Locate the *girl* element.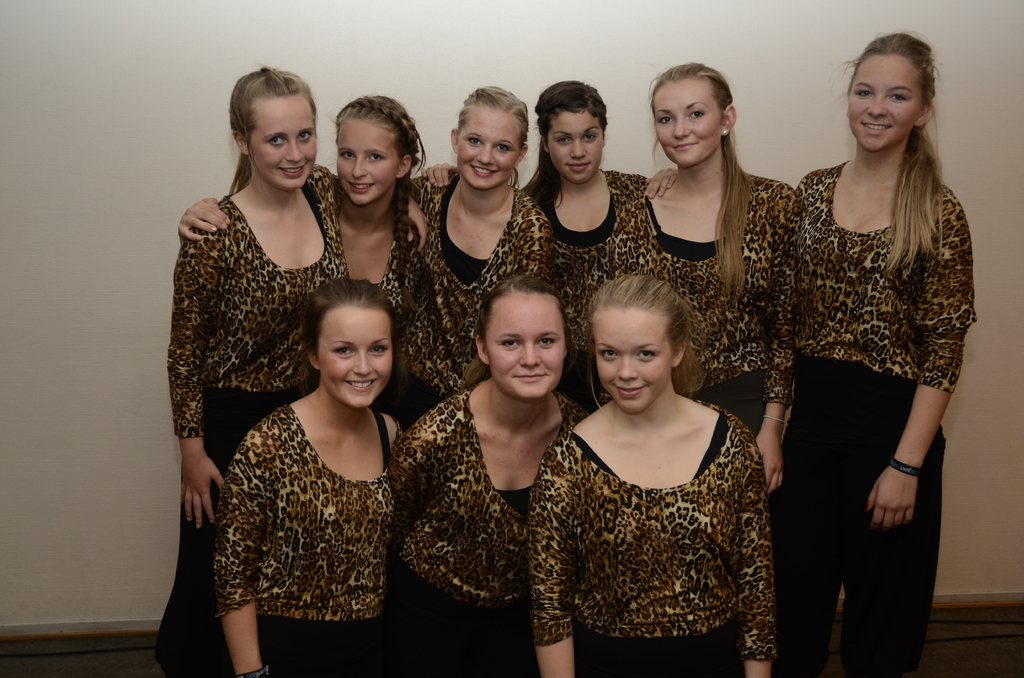
Element bbox: box(214, 280, 403, 673).
